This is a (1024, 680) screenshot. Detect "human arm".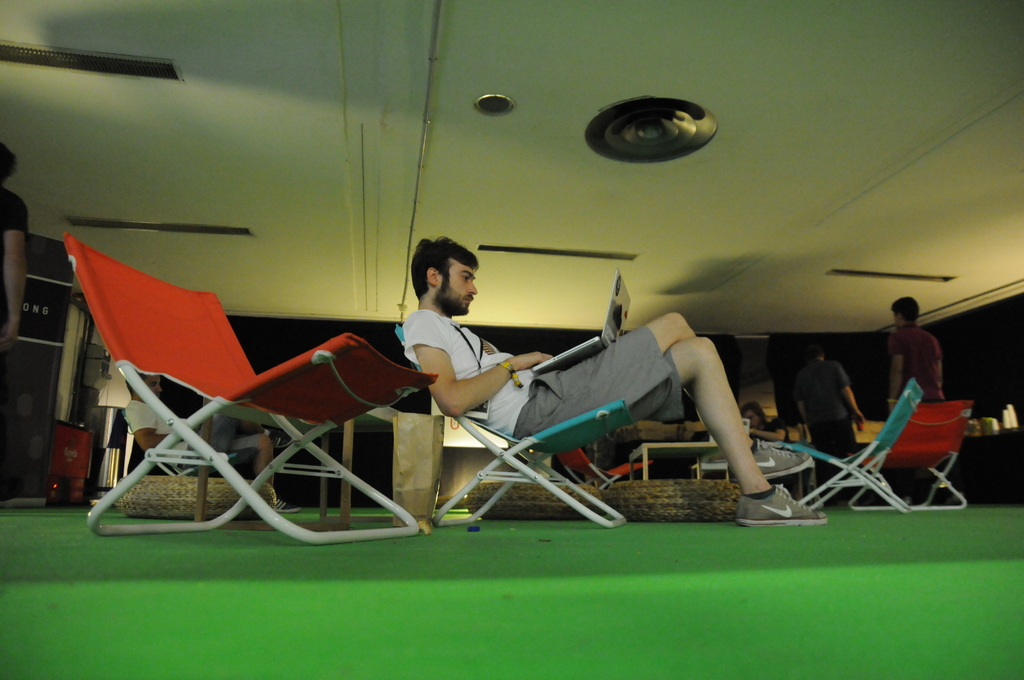
<bbox>115, 400, 181, 460</bbox>.
